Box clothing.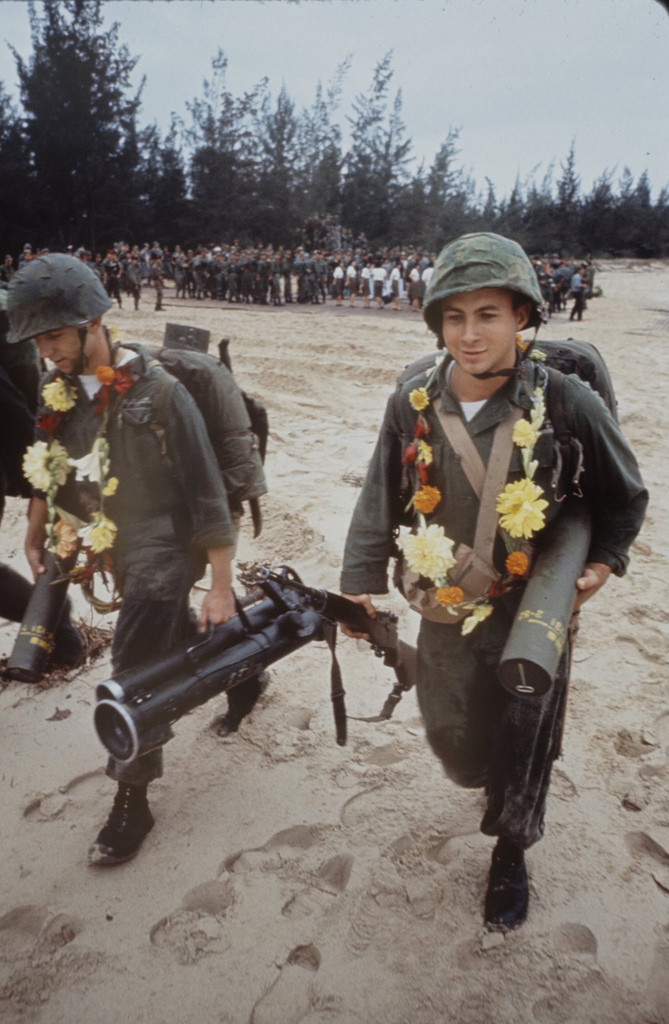
l=104, t=256, r=122, b=300.
